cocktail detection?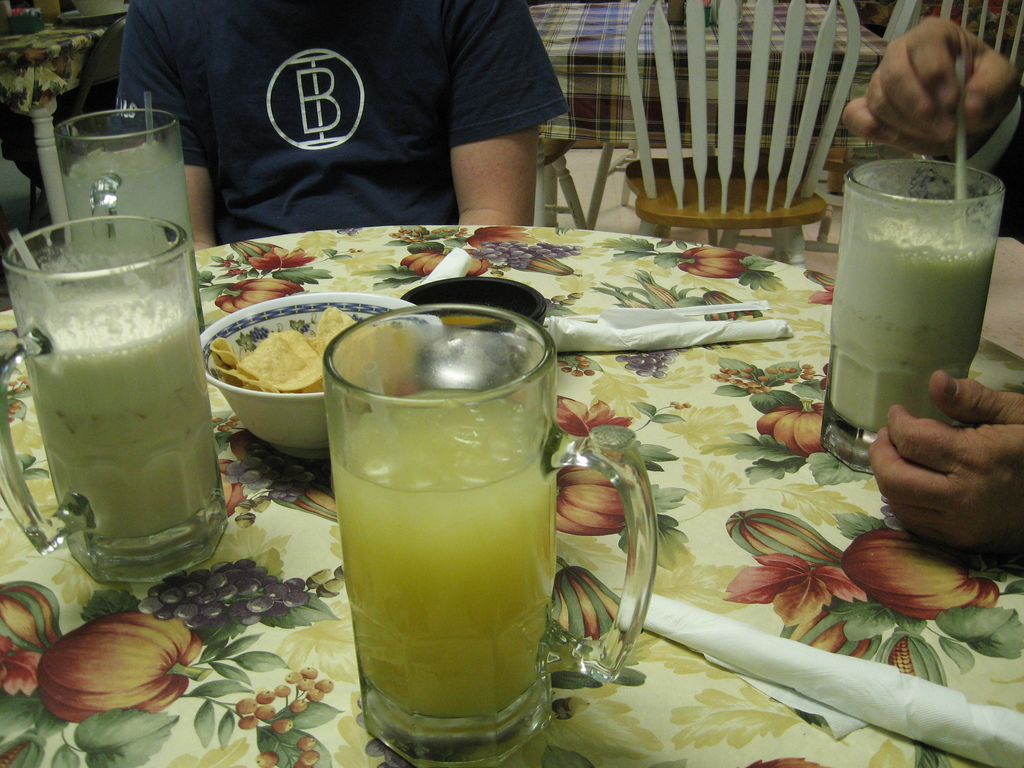
Rect(0, 207, 229, 581)
